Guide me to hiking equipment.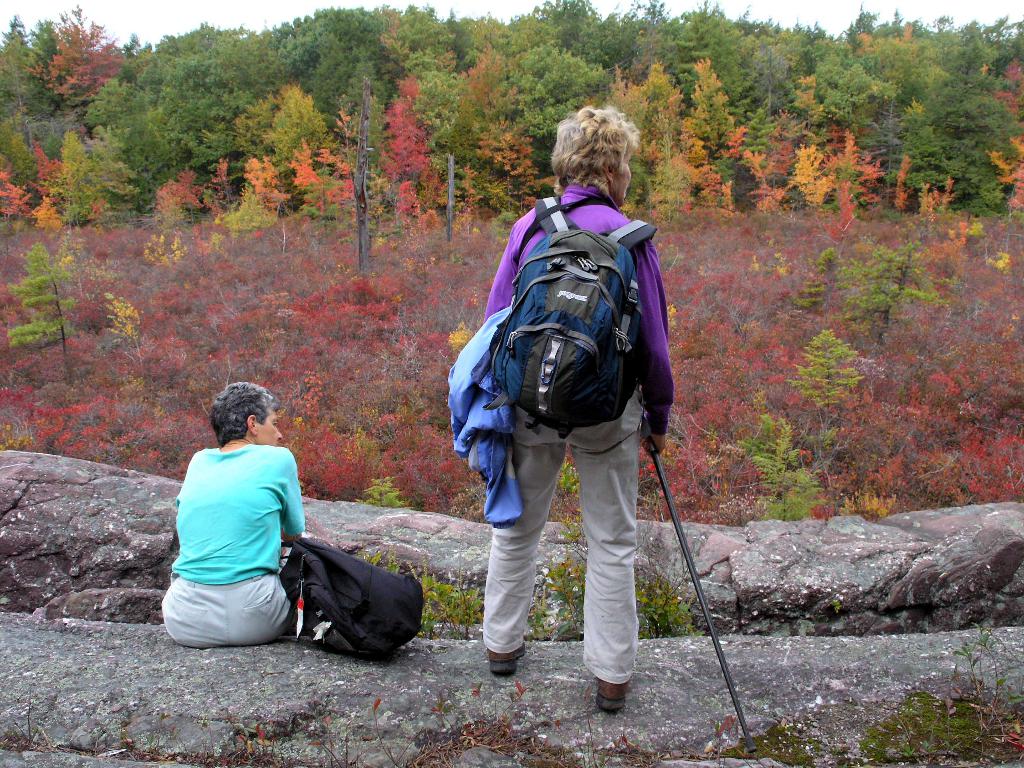
Guidance: <box>591,672,632,715</box>.
